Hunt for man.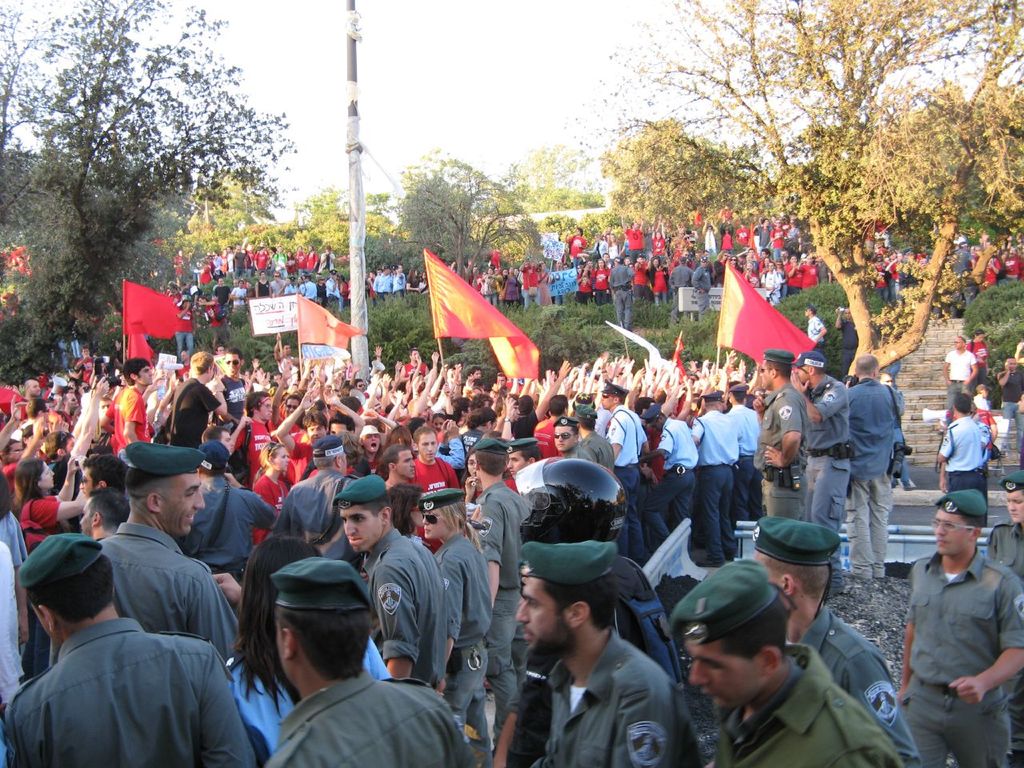
Hunted down at [942, 333, 977, 418].
